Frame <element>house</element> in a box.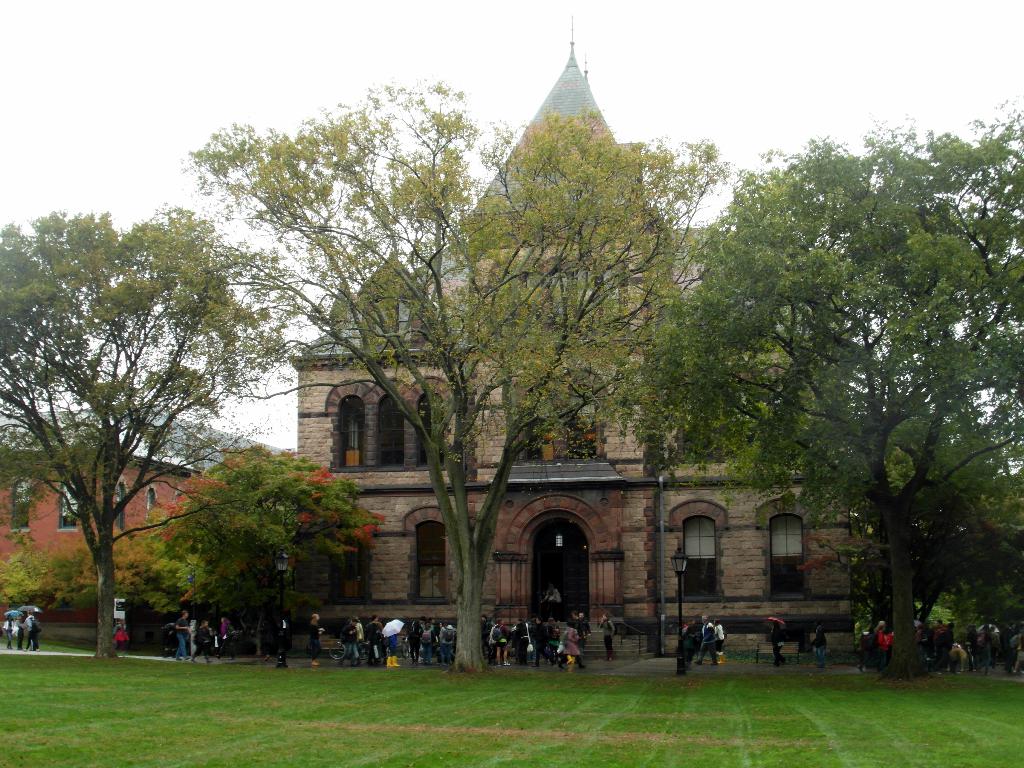
[0,401,294,642].
